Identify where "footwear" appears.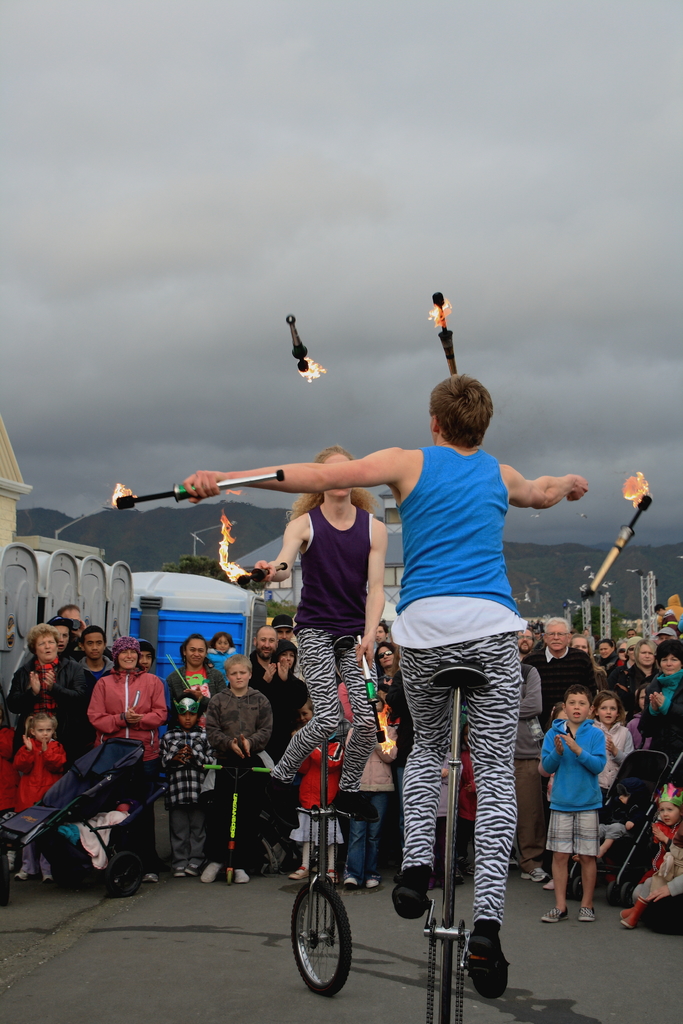
Appears at <bbox>235, 867, 252, 884</bbox>.
